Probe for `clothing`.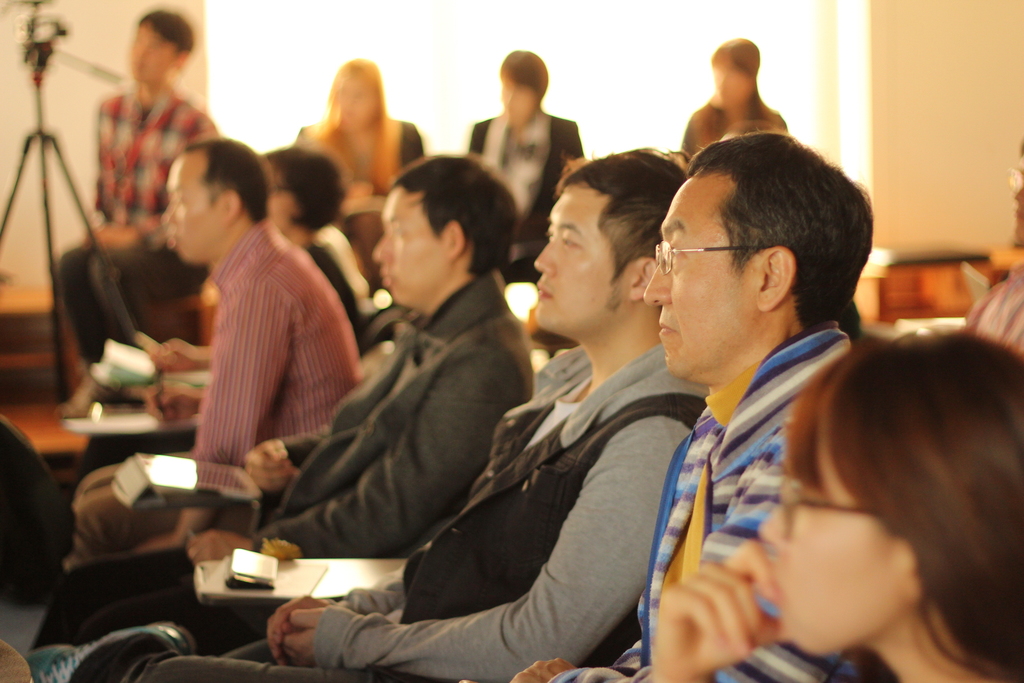
Probe result: x1=547 y1=325 x2=899 y2=682.
